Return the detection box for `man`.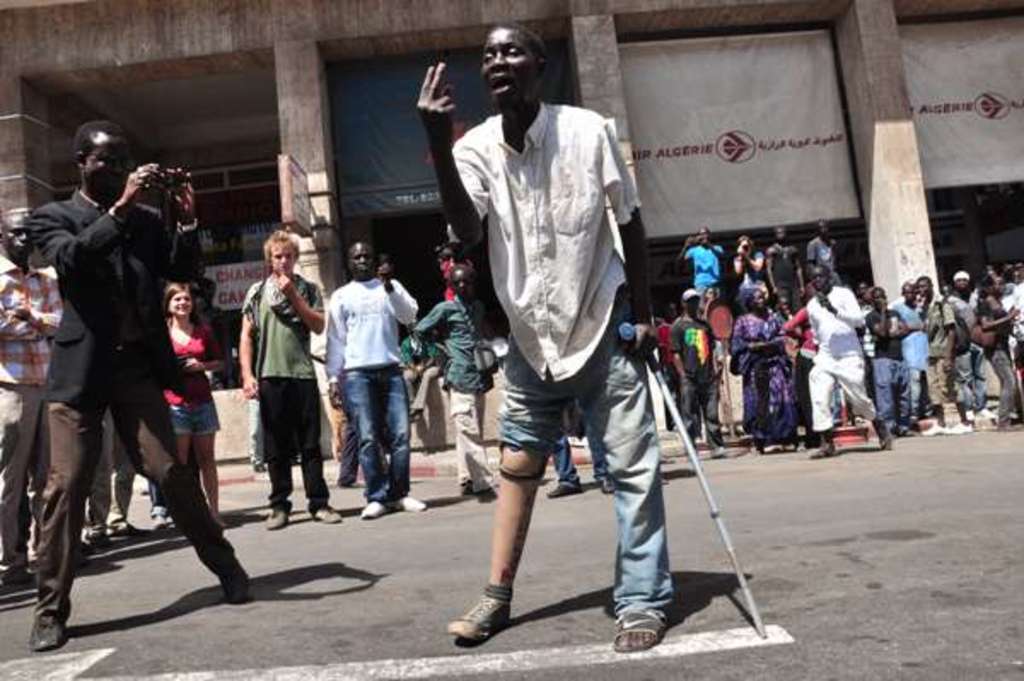
408/259/498/498.
